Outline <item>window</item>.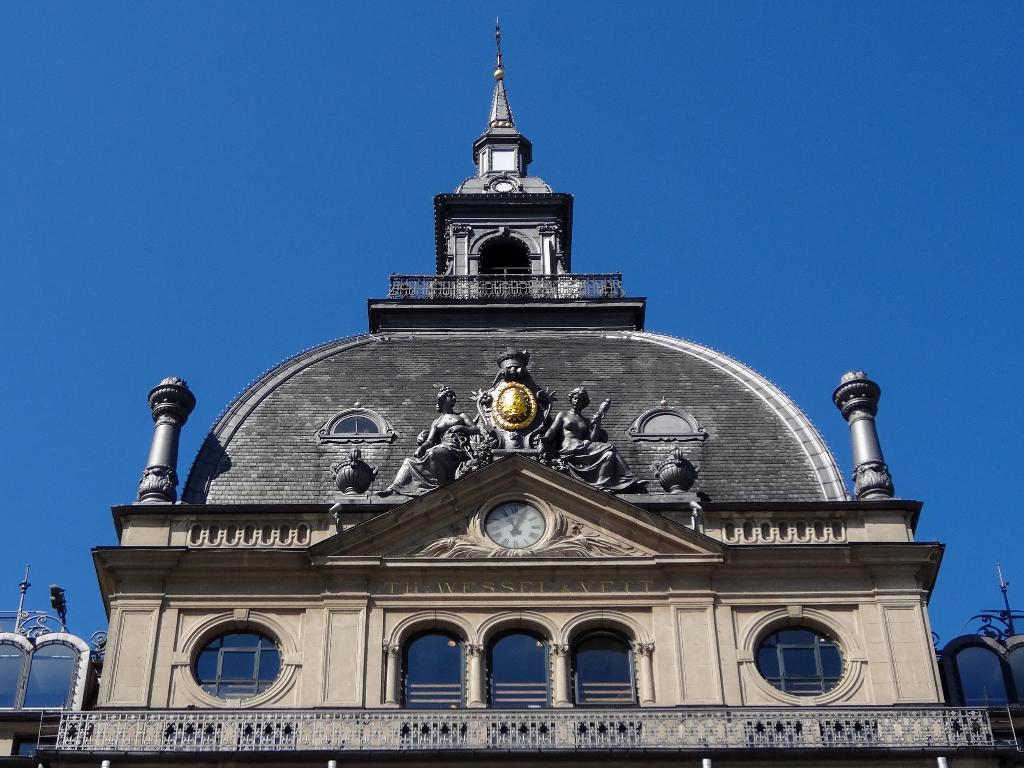
Outline: <box>573,617,642,707</box>.
